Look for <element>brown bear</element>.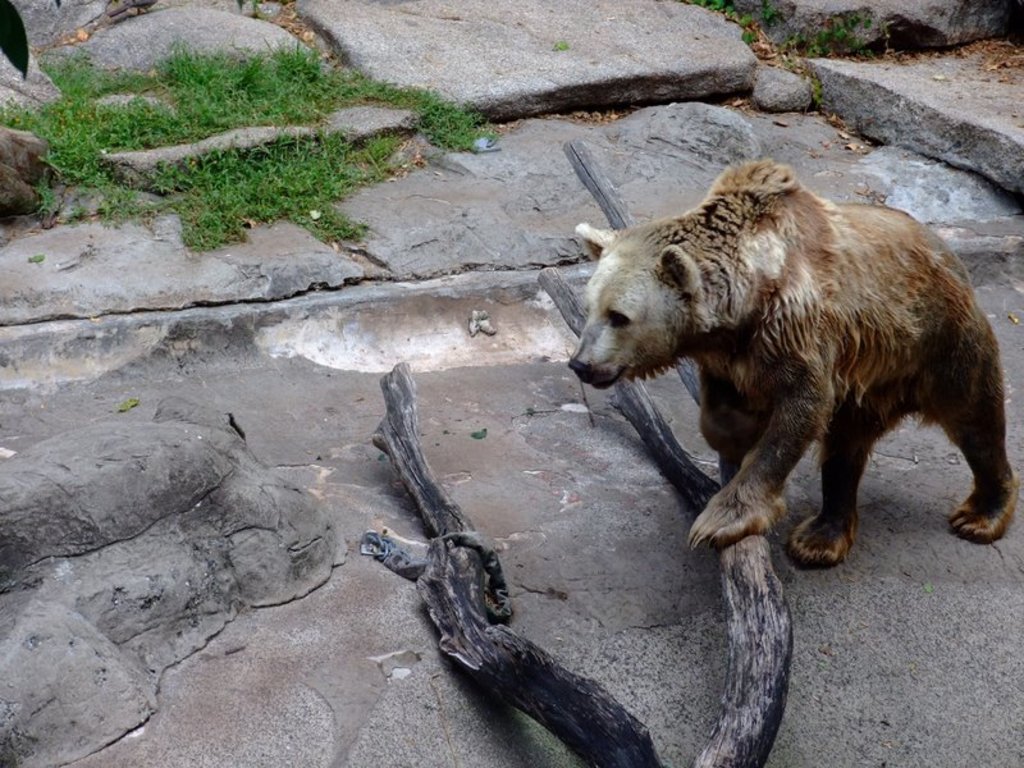
Found: 564 154 1018 571.
